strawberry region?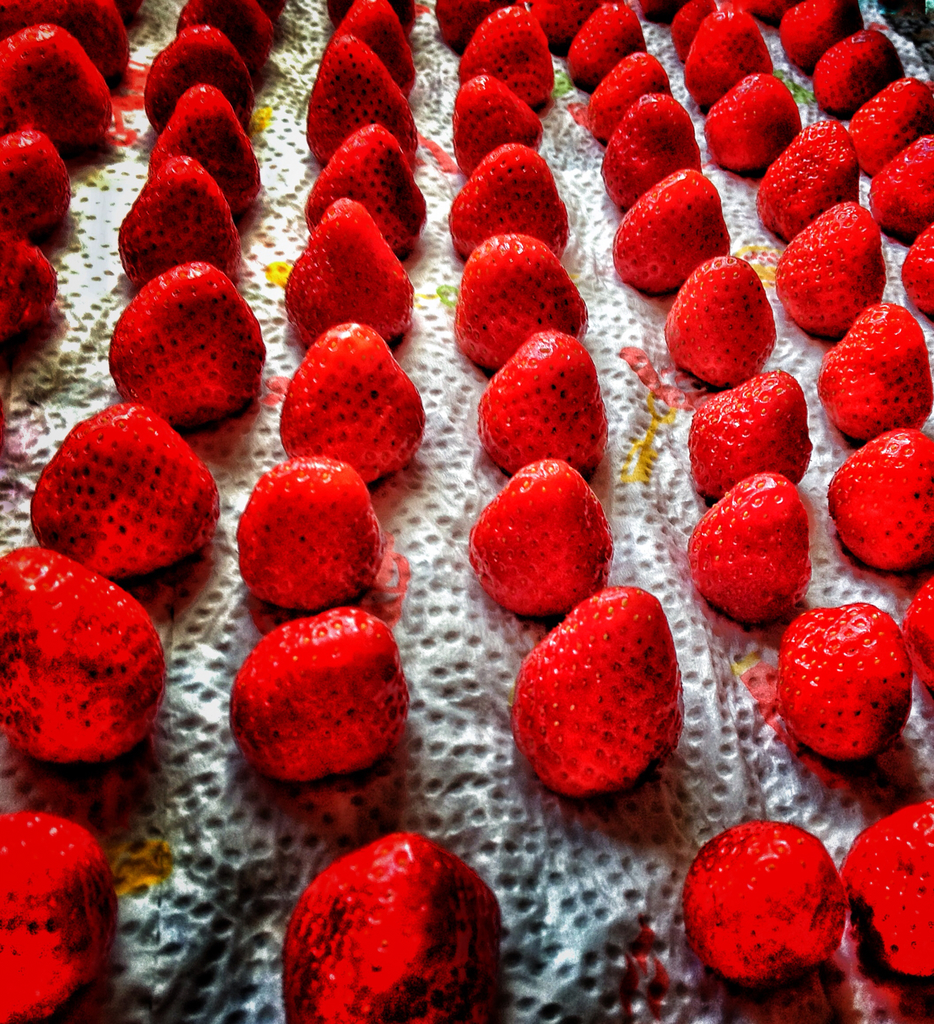
[x1=0, y1=0, x2=133, y2=74]
